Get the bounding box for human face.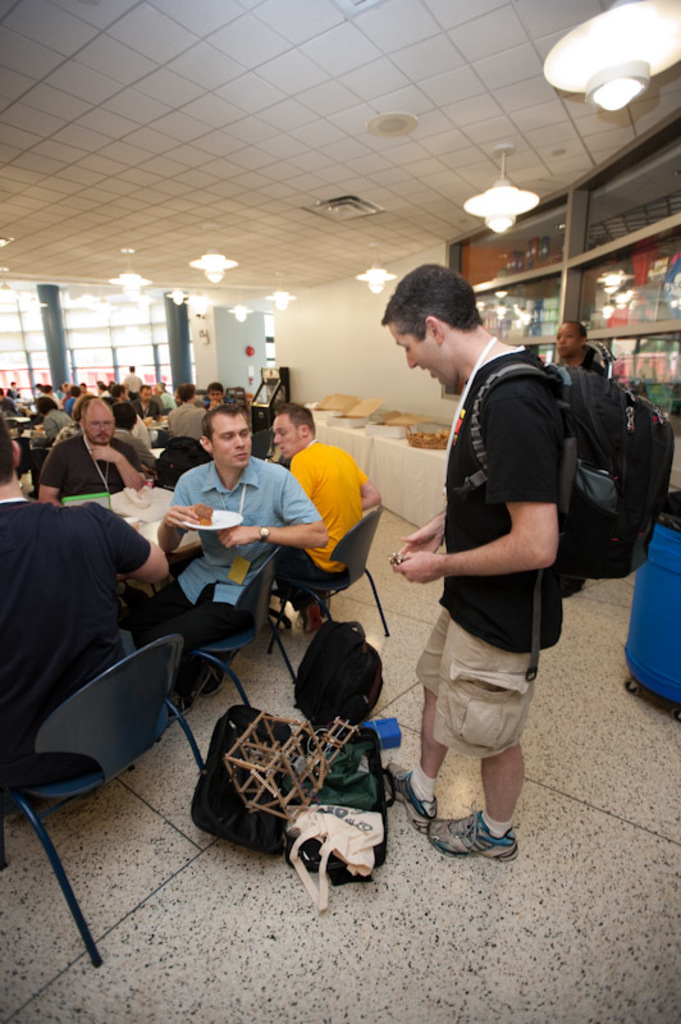
BBox(84, 406, 116, 445).
